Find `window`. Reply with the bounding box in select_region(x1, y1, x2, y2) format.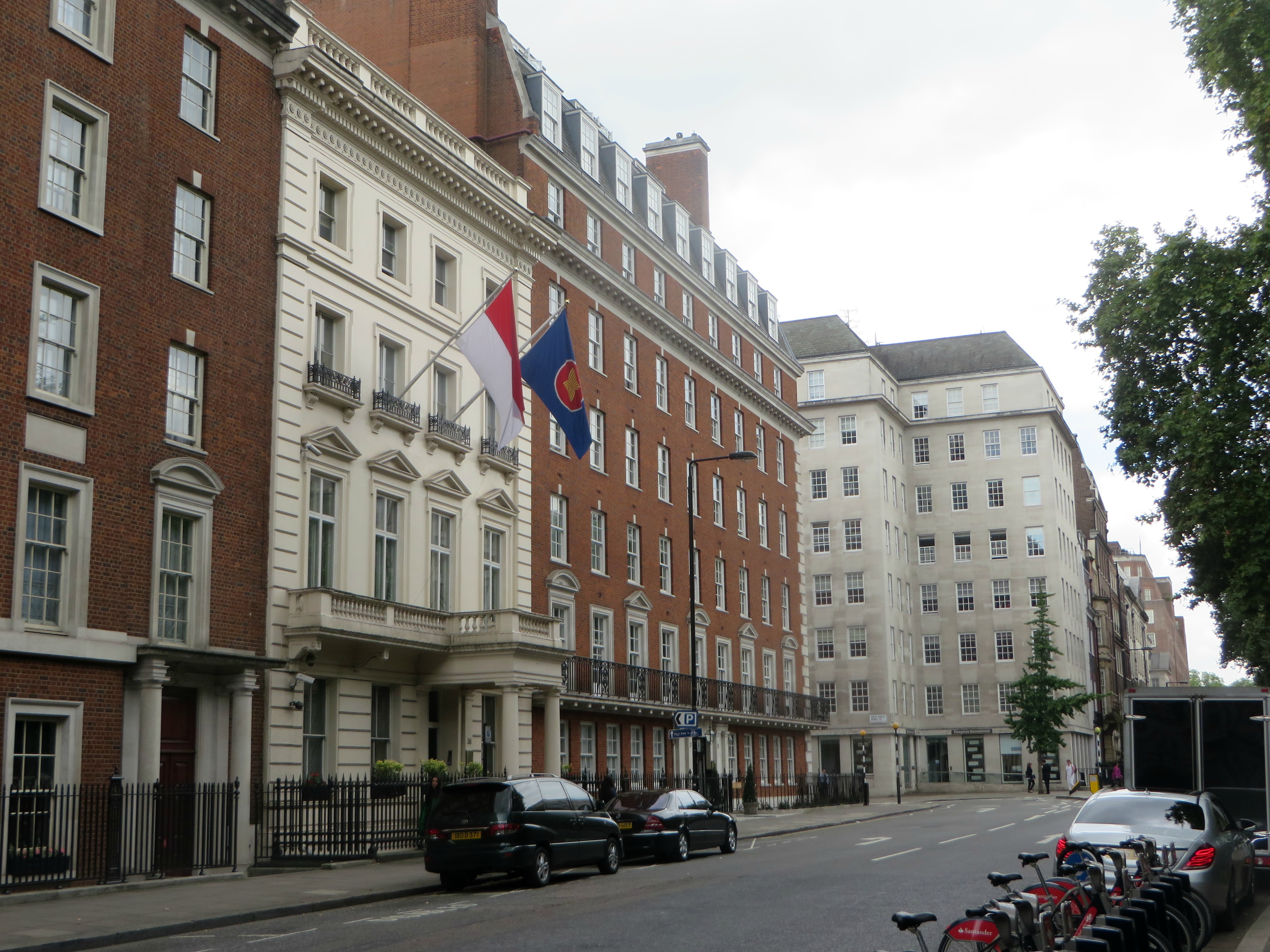
select_region(153, 166, 161, 178).
